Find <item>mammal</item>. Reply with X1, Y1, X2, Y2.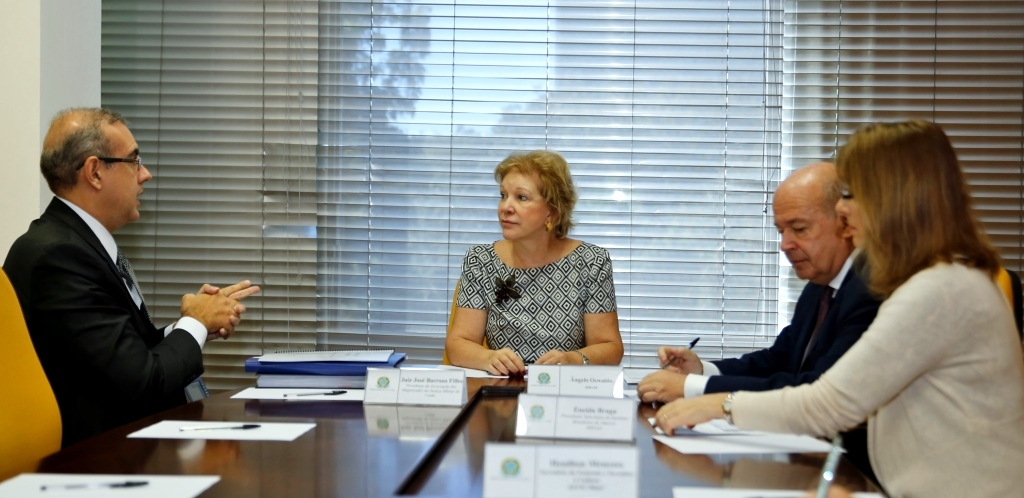
1, 106, 260, 488.
